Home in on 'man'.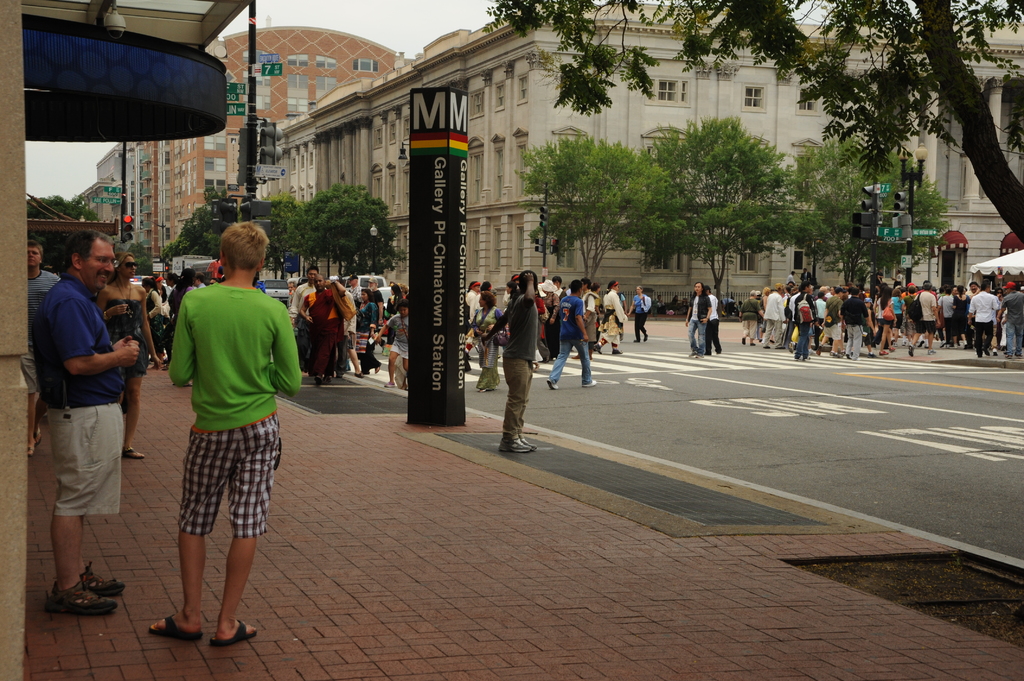
Homed in at 29,243,61,443.
